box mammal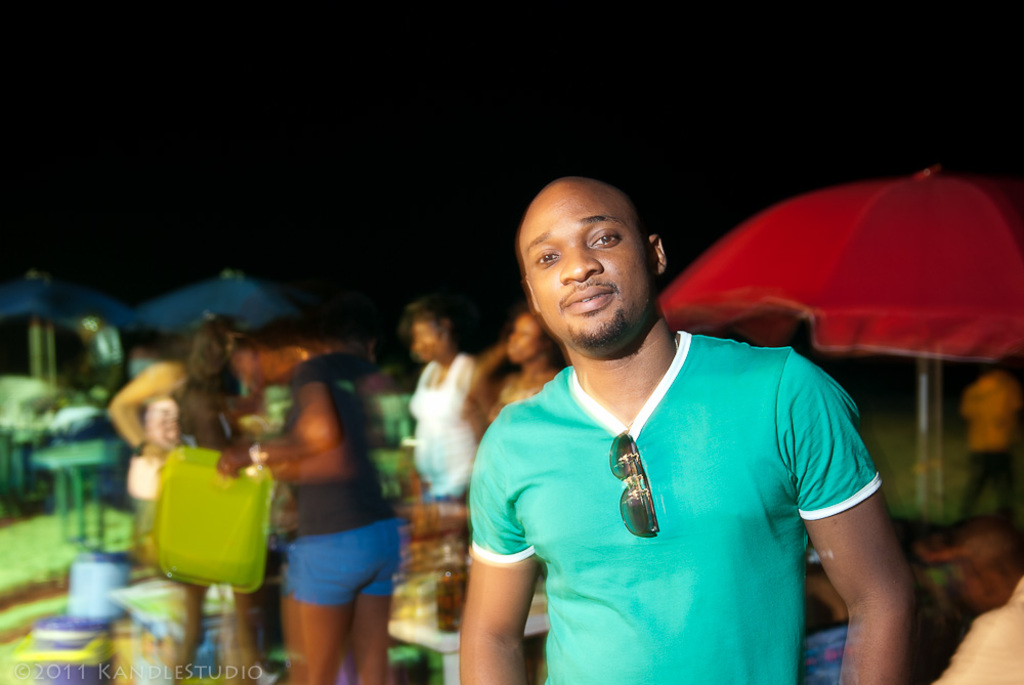
rect(484, 308, 560, 423)
